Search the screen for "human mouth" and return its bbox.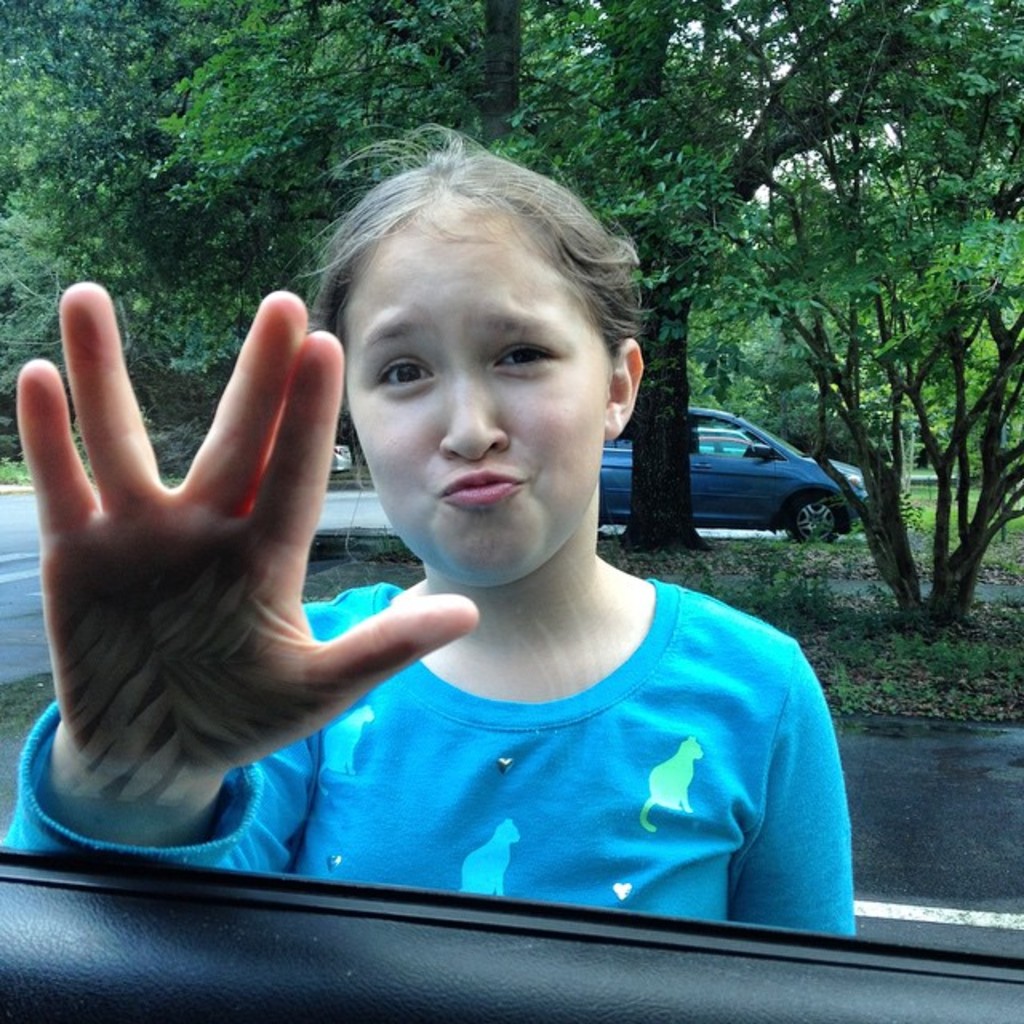
Found: box(435, 467, 530, 514).
